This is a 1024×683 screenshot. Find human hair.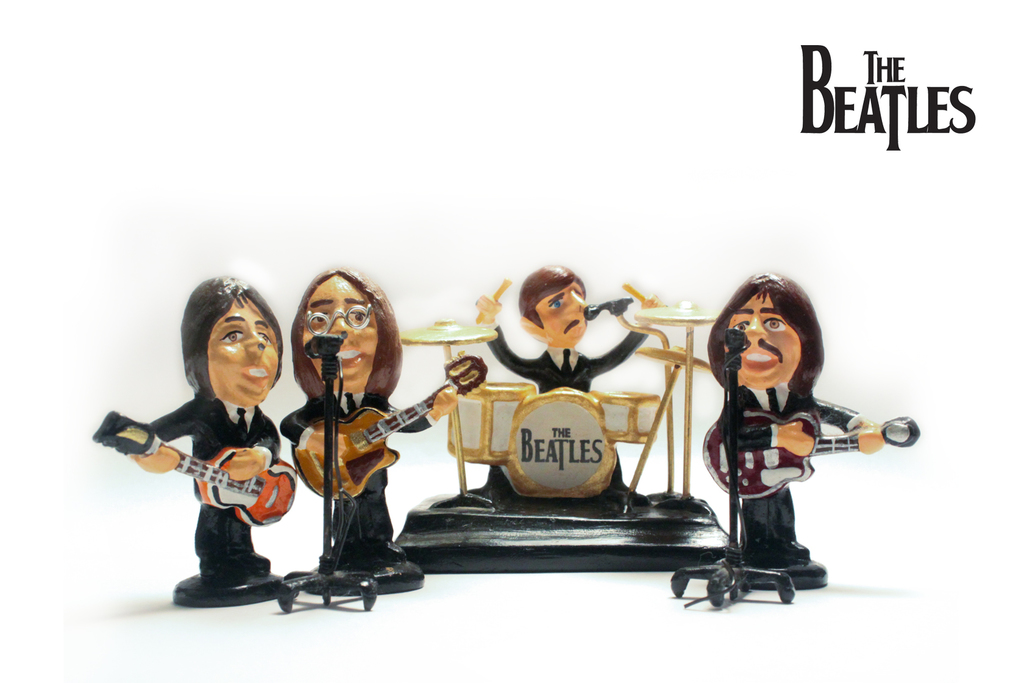
Bounding box: rect(291, 267, 403, 407).
